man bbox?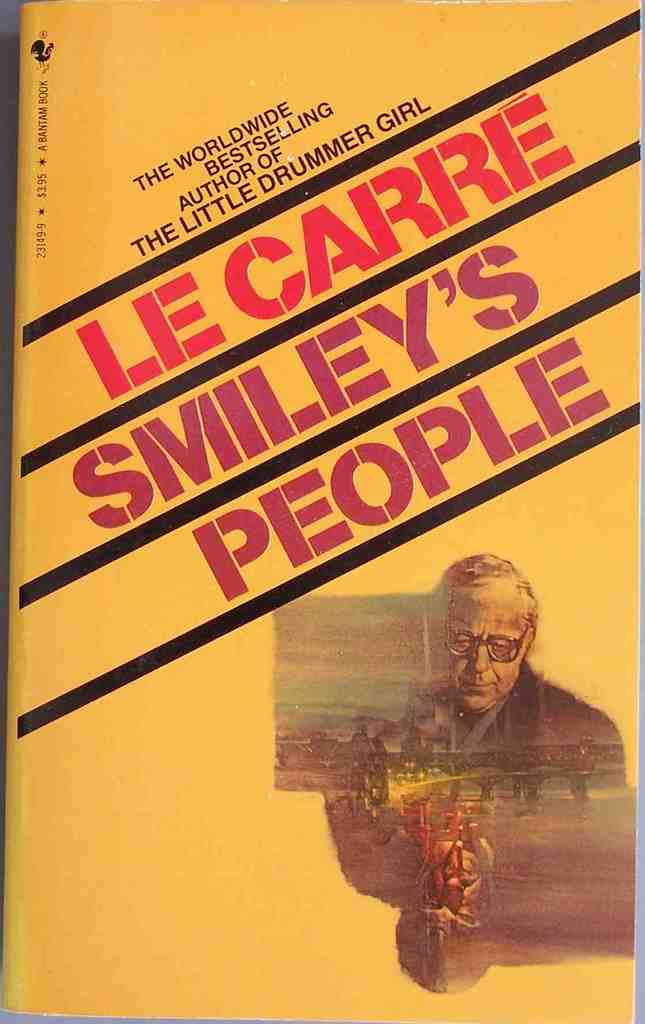
box=[391, 553, 594, 838]
